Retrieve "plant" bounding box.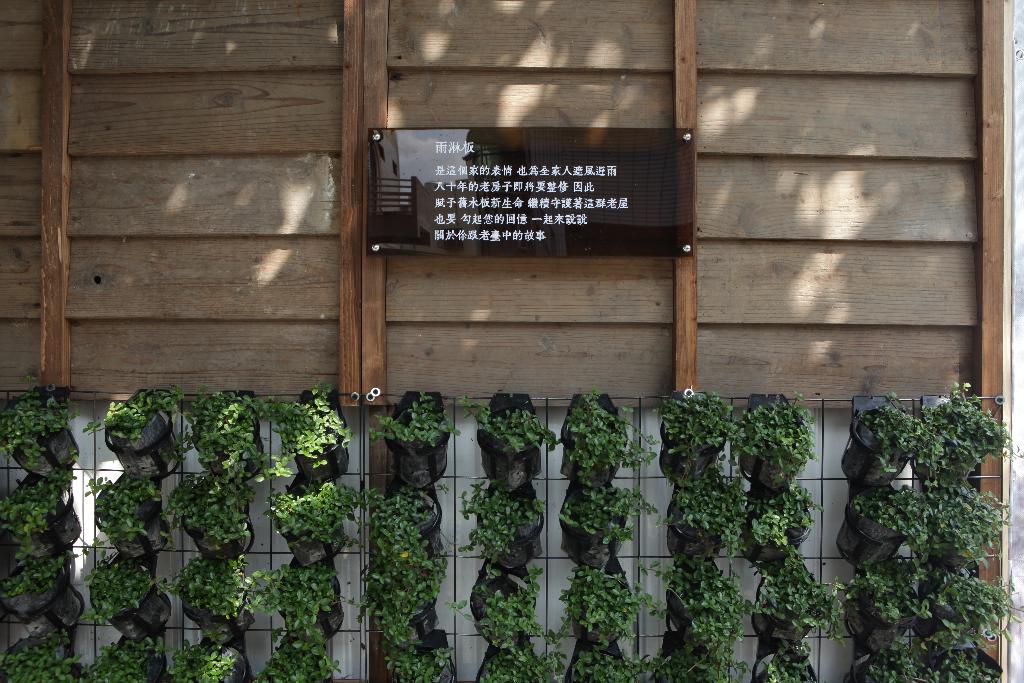
Bounding box: 550 385 668 472.
